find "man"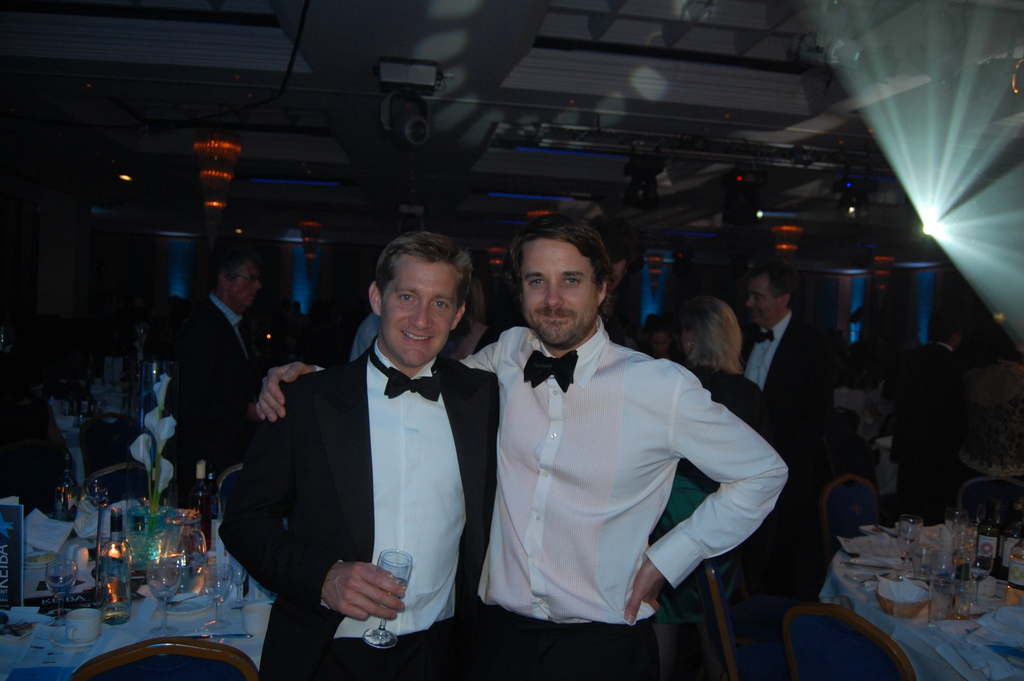
left=214, top=224, right=496, bottom=680
